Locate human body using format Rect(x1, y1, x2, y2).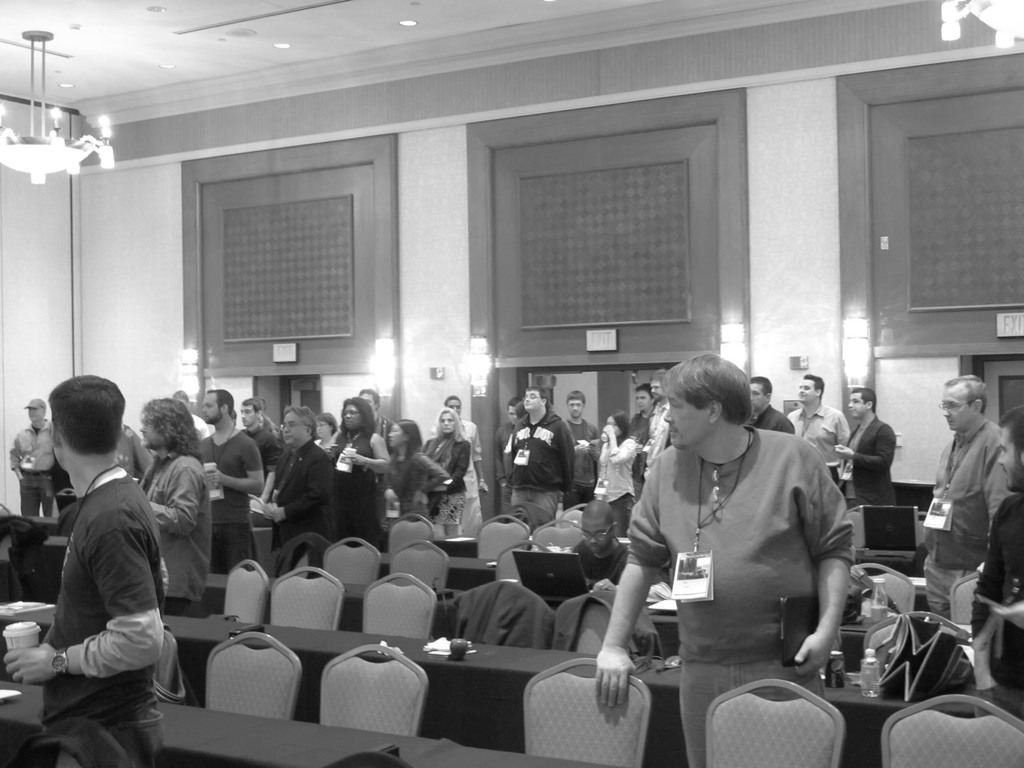
Rect(595, 429, 639, 539).
